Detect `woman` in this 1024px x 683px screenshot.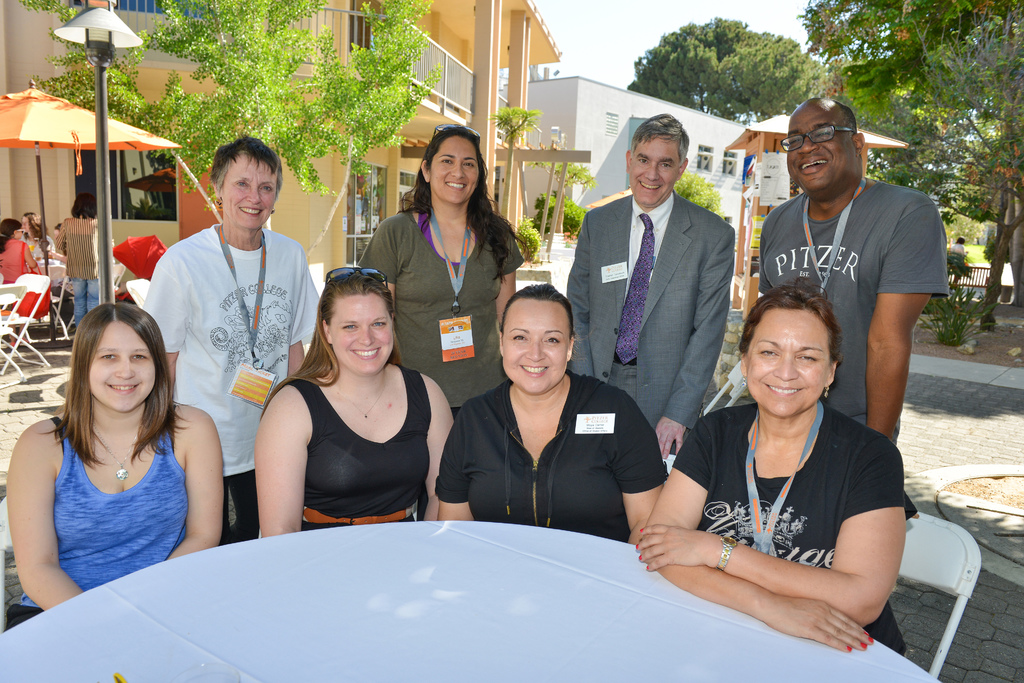
Detection: bbox(143, 131, 323, 545).
